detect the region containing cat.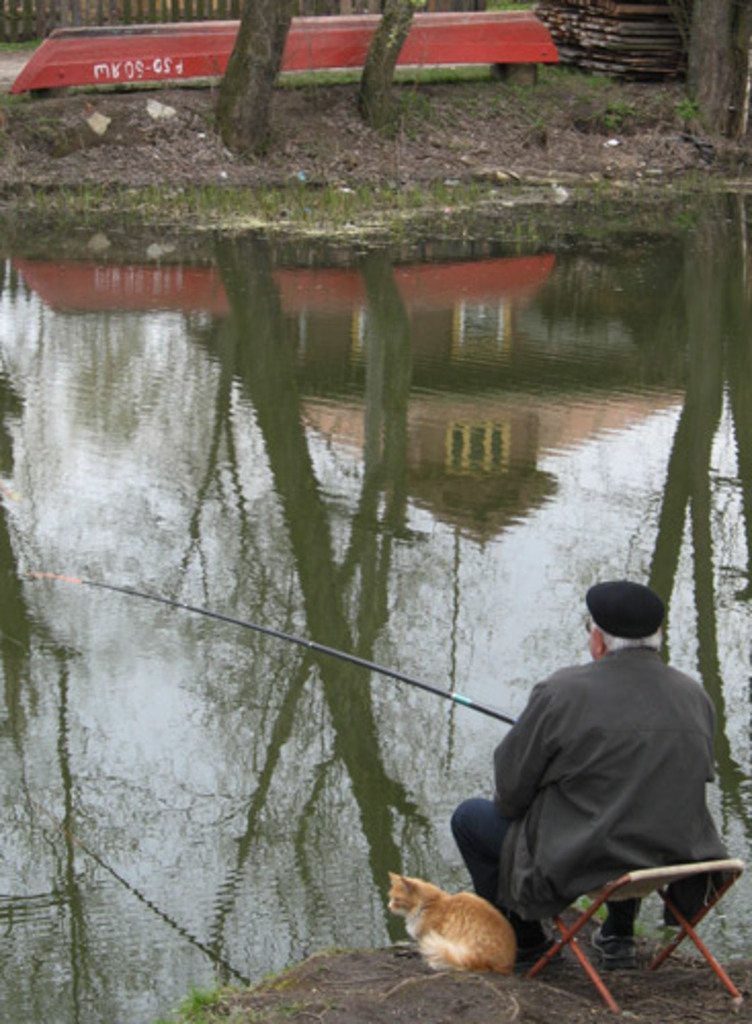
box(385, 870, 516, 981).
